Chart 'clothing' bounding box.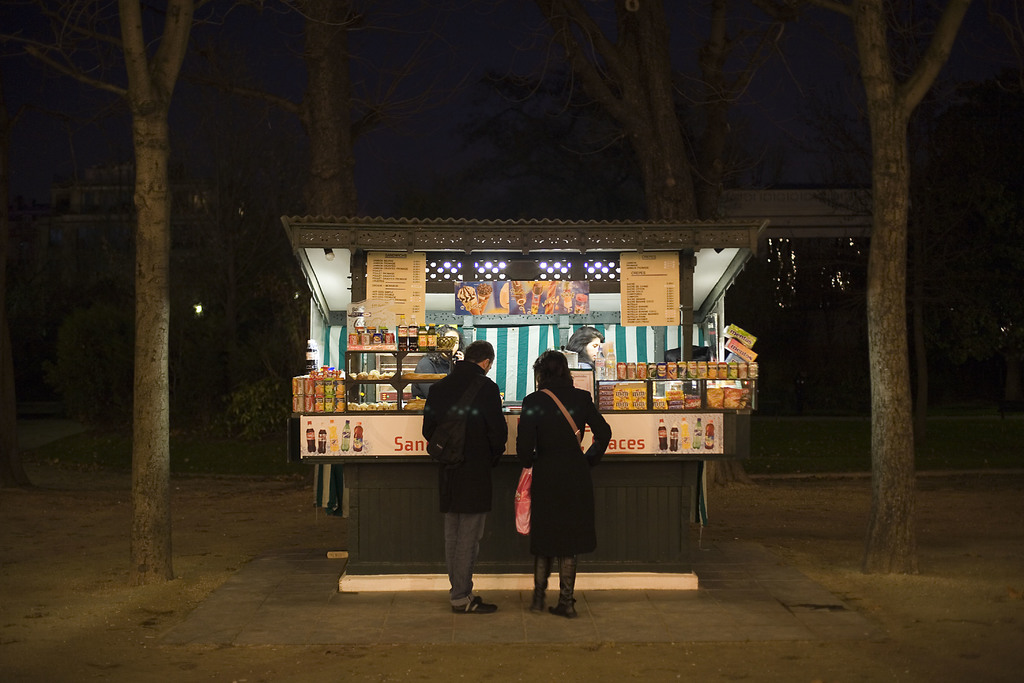
Charted: x1=424 y1=354 x2=503 y2=598.
